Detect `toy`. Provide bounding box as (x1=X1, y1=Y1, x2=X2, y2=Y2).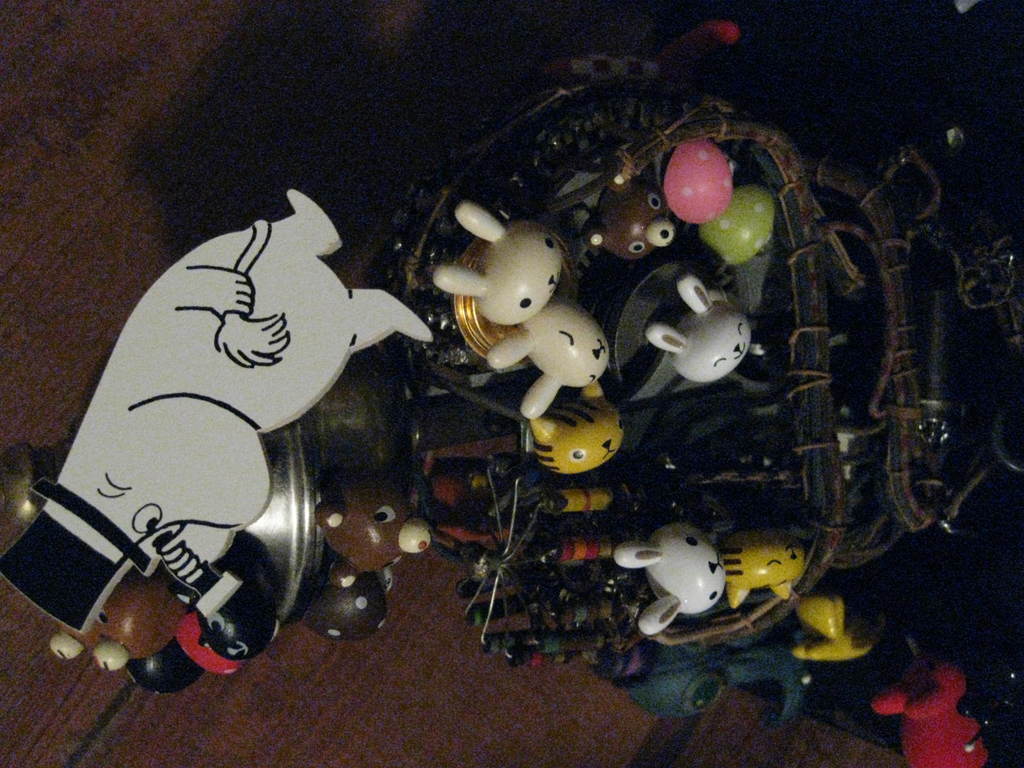
(x1=433, y1=196, x2=560, y2=329).
